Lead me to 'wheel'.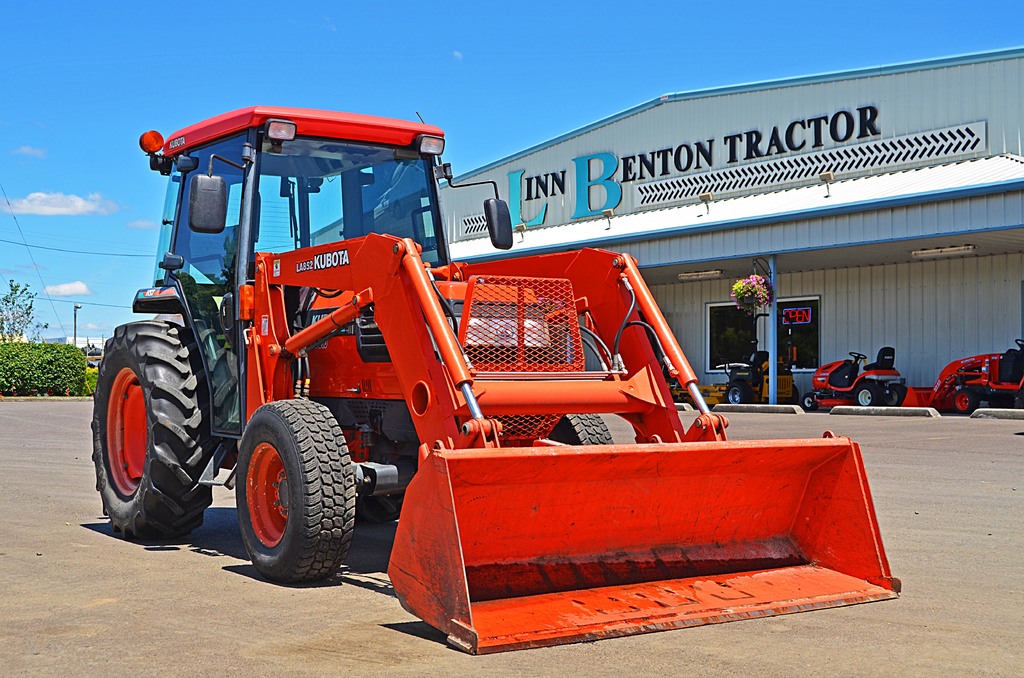
Lead to bbox=(783, 385, 801, 406).
